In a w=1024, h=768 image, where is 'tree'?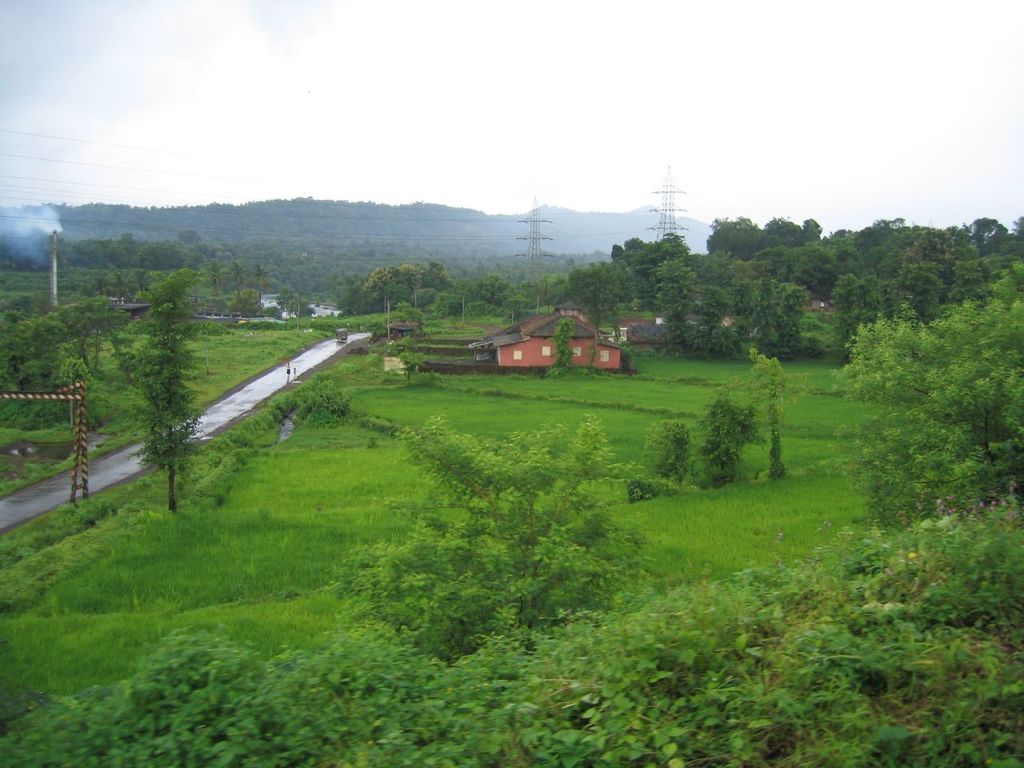
{"left": 698, "top": 385, "right": 765, "bottom": 489}.
